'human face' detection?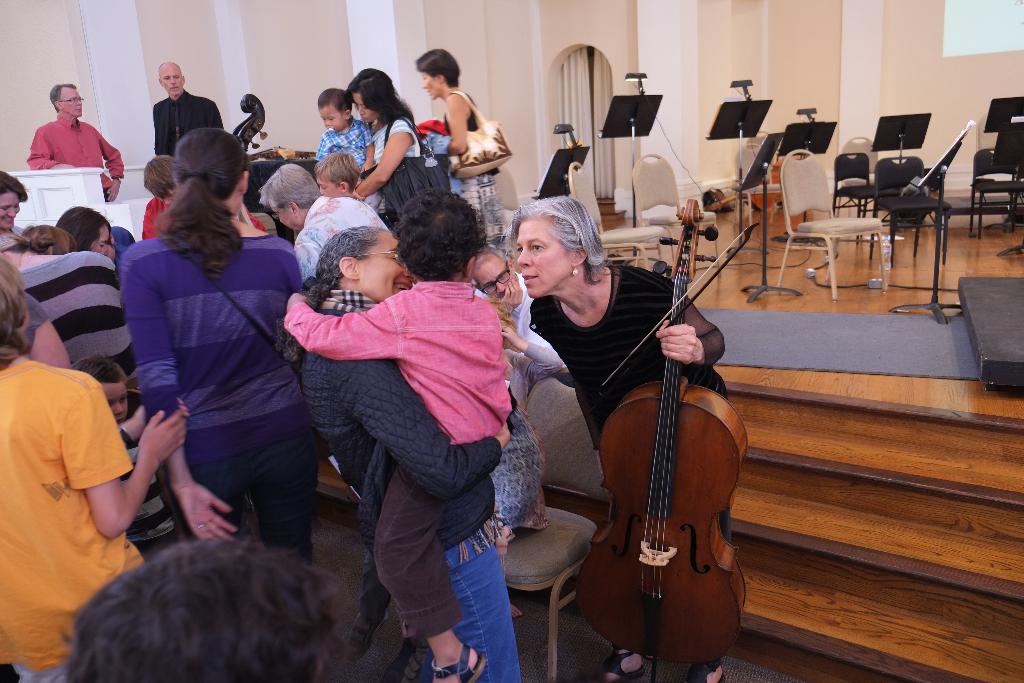
left=63, top=83, right=88, bottom=118
